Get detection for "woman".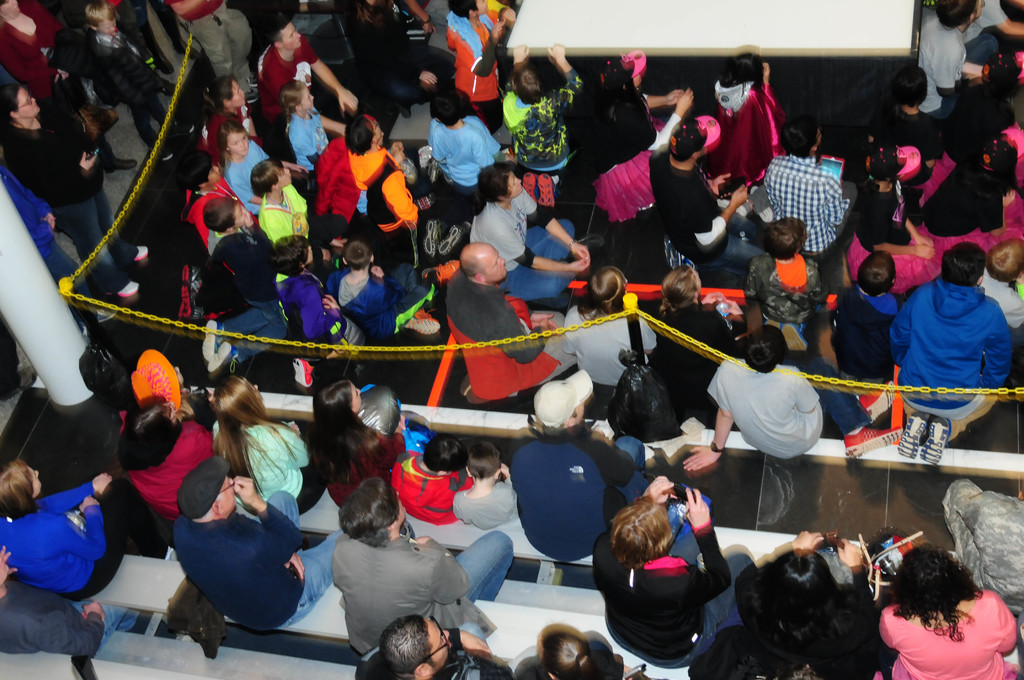
Detection: [x1=5, y1=74, x2=160, y2=303].
